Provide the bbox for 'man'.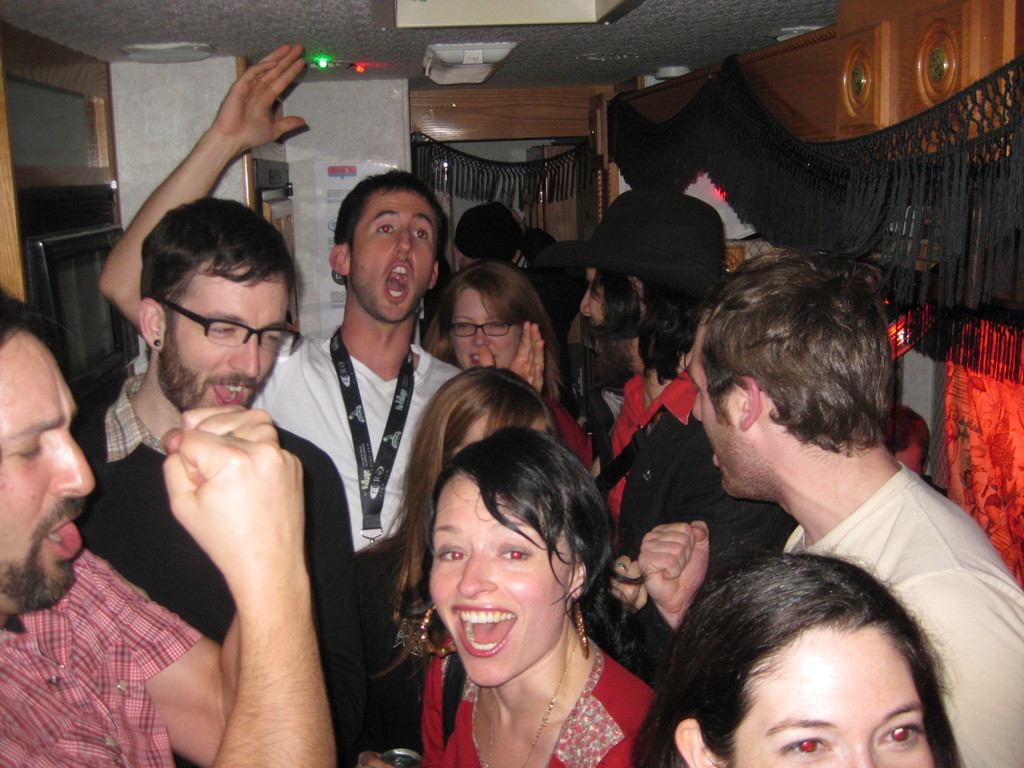
rect(571, 182, 799, 692).
